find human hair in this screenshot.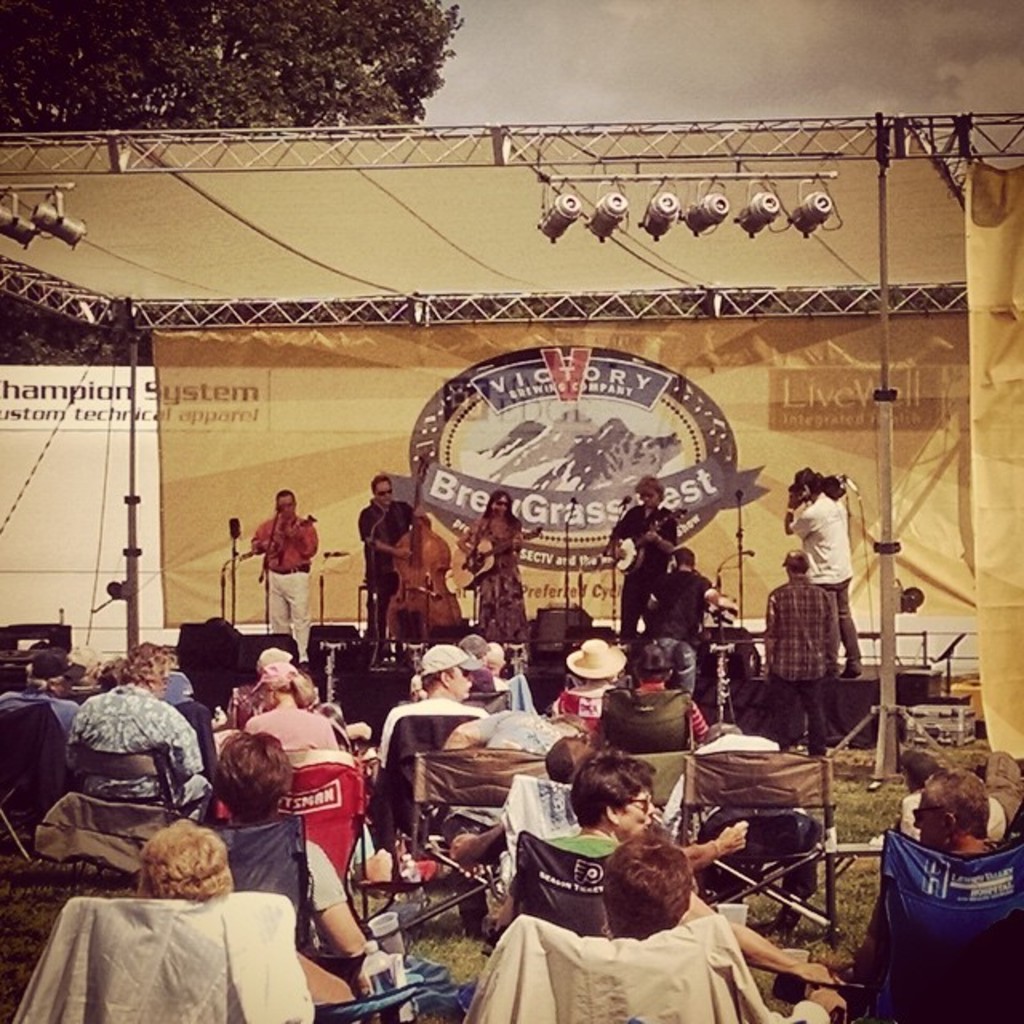
The bounding box for human hair is [left=675, top=541, right=698, bottom=570].
